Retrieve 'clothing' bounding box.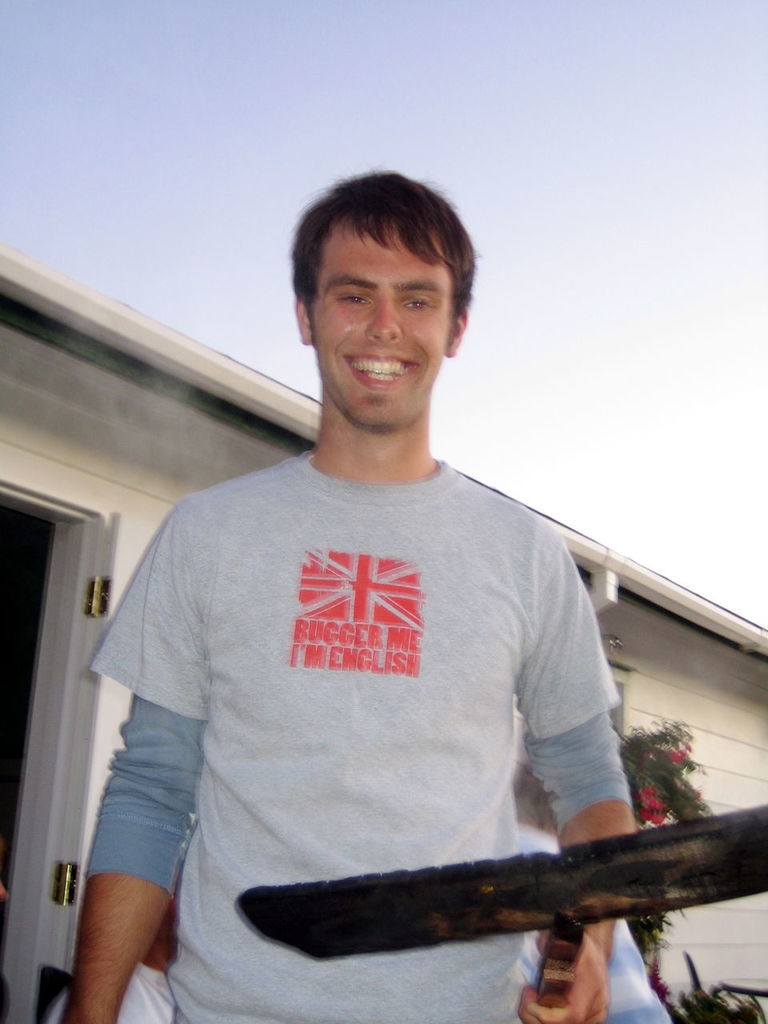
Bounding box: bbox=(114, 410, 647, 976).
